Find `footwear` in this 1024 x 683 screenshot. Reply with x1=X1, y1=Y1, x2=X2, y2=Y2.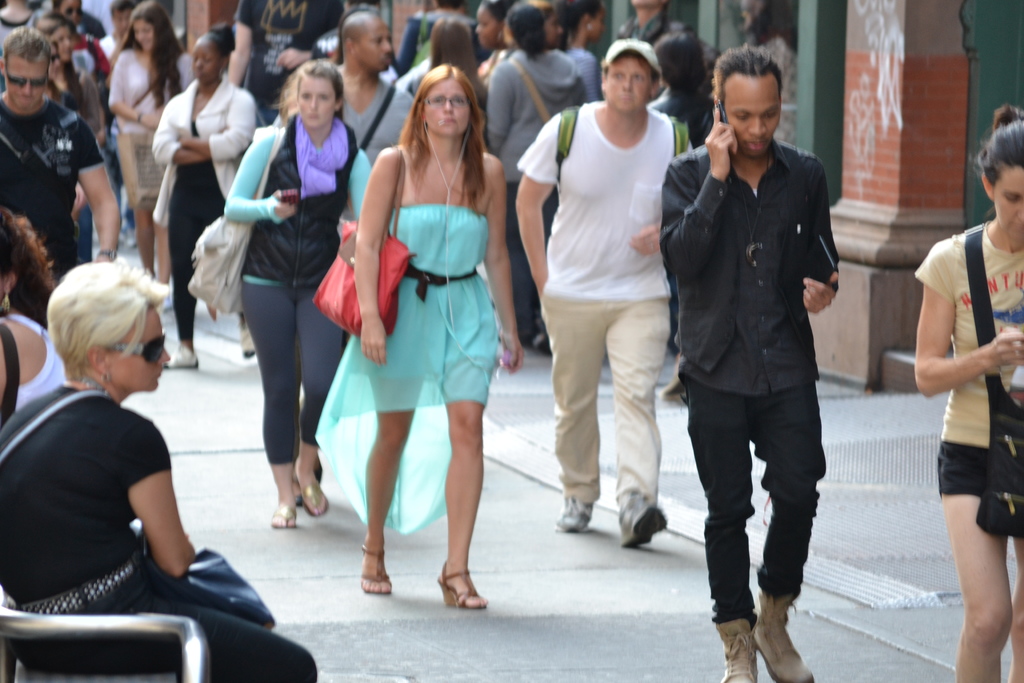
x1=558, y1=495, x2=598, y2=531.
